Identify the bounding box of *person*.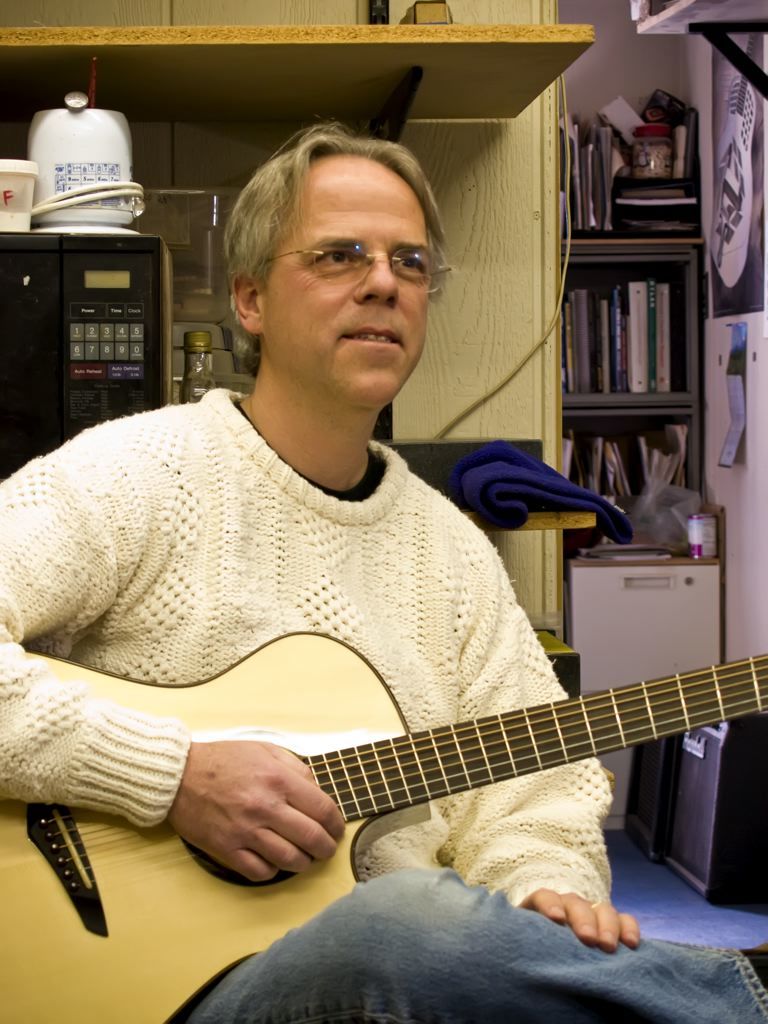
<region>64, 142, 680, 974</region>.
